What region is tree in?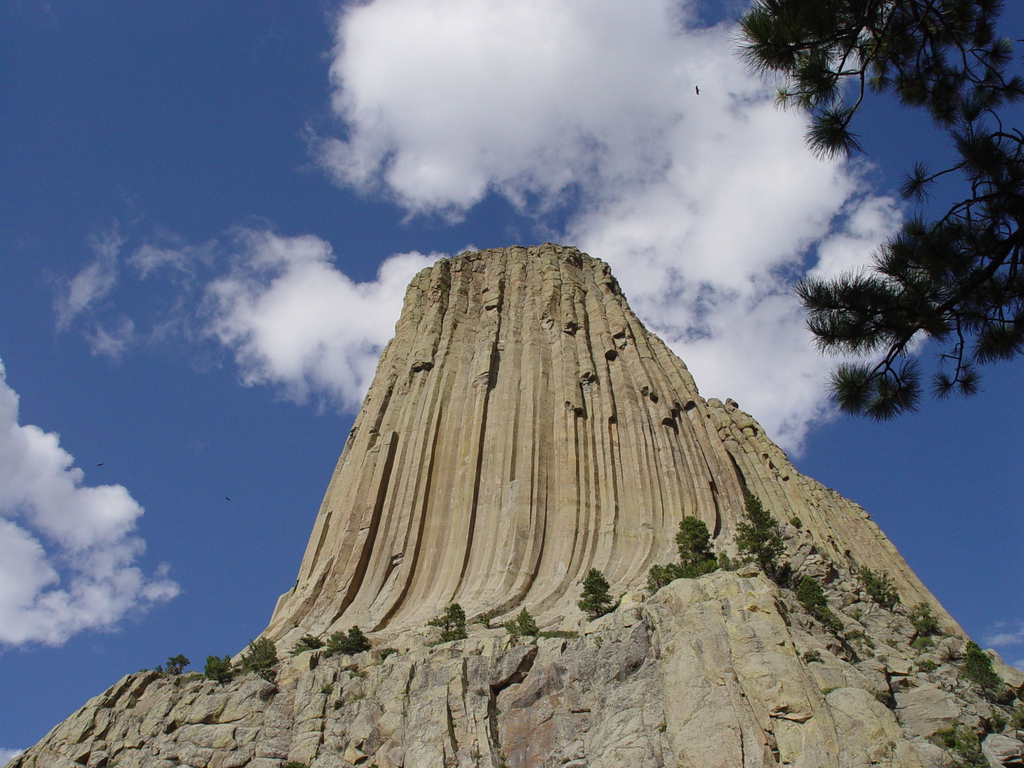
rect(161, 656, 193, 675).
